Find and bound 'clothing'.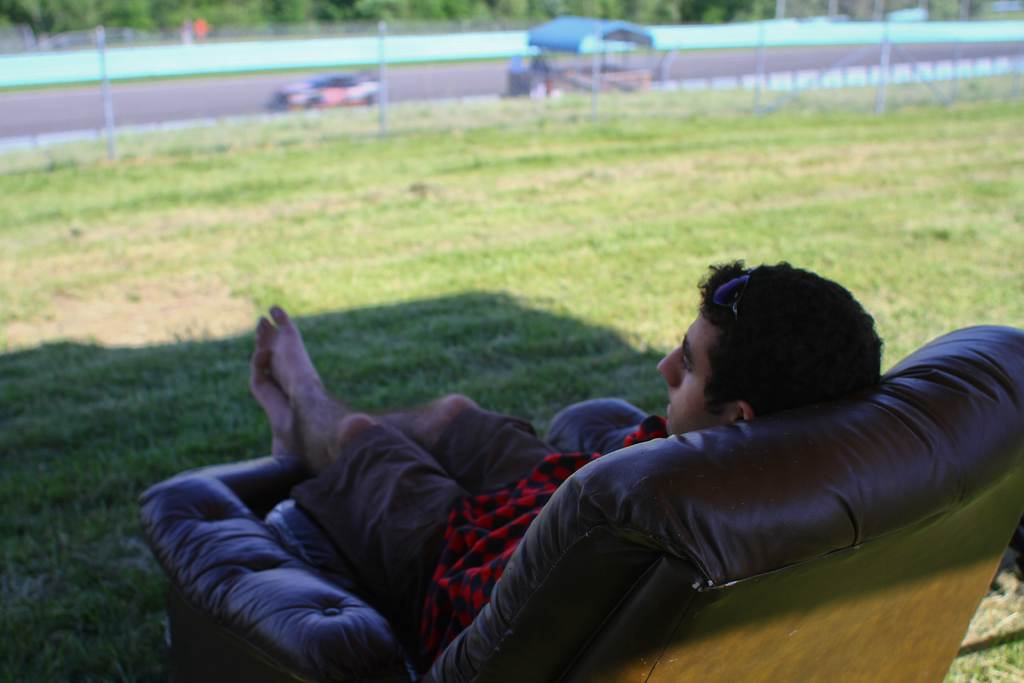
Bound: (left=289, top=415, right=665, bottom=660).
